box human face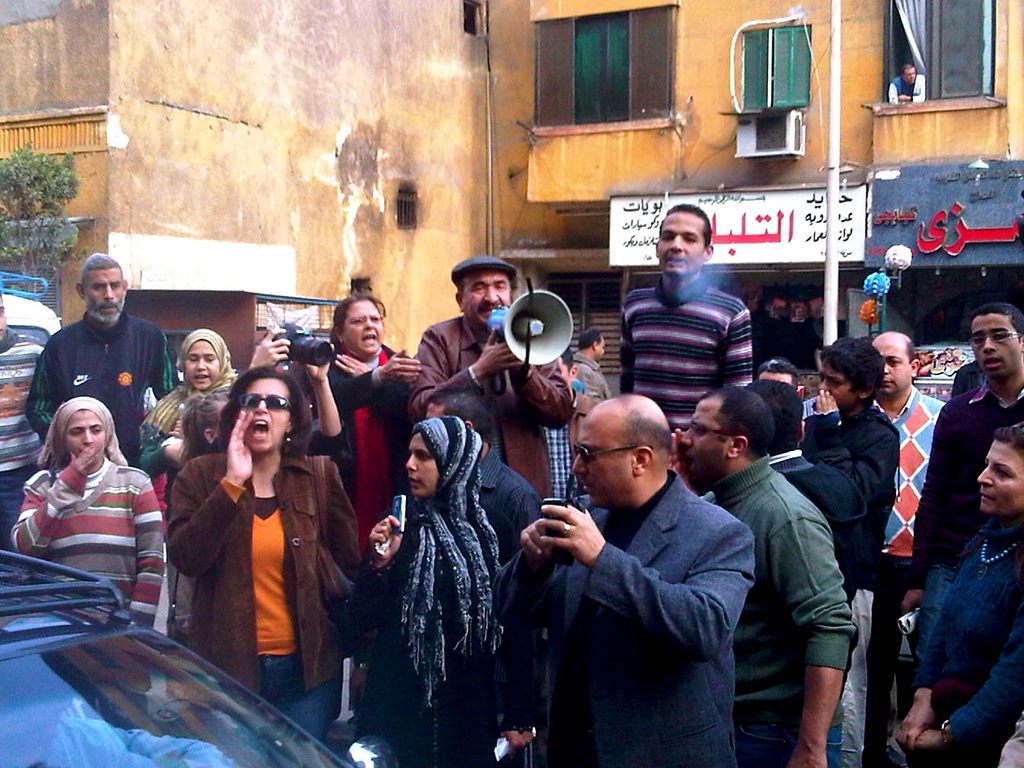
pyautogui.locateOnScreen(235, 377, 293, 450)
